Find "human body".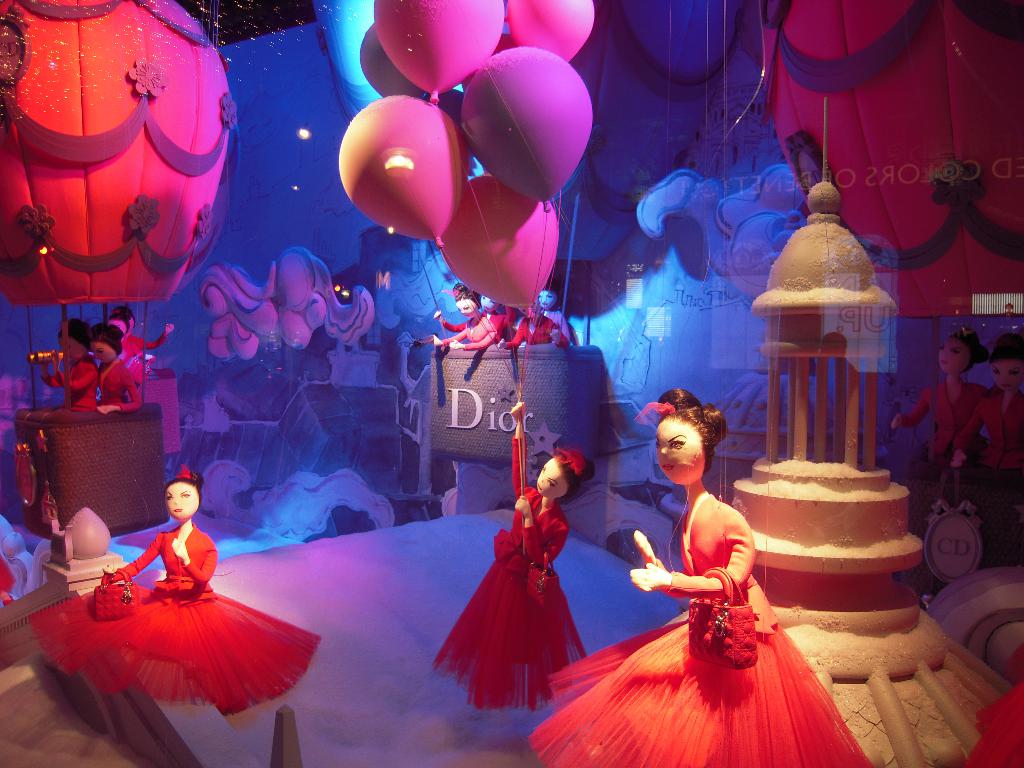
[437,285,497,355].
